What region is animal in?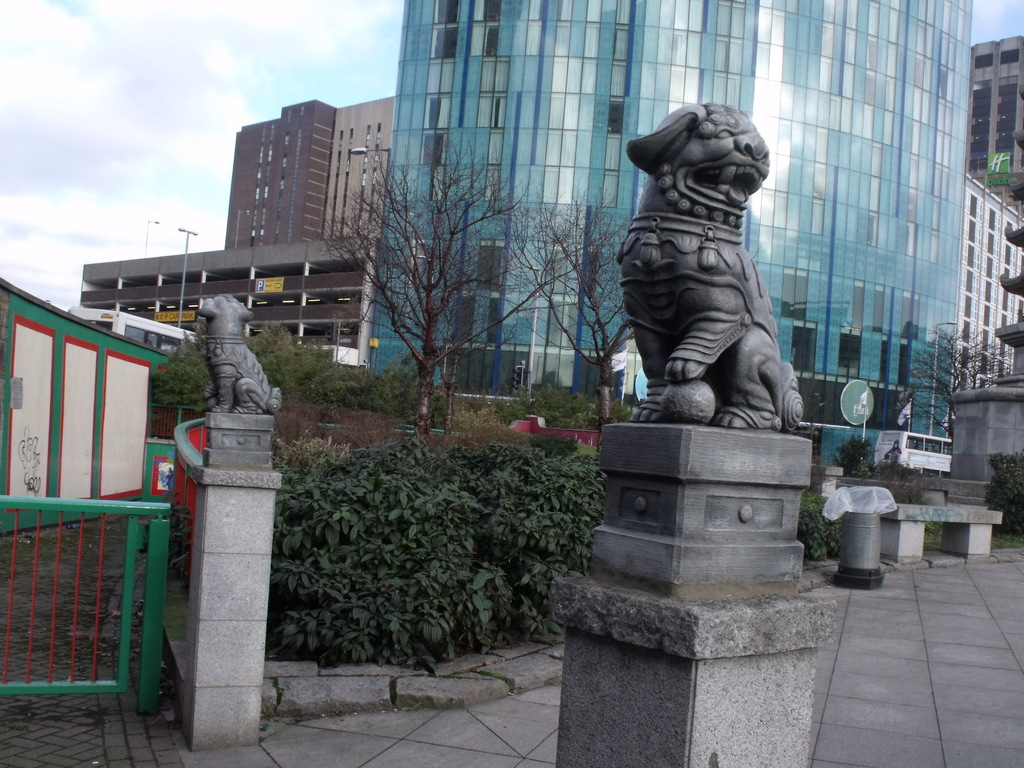
(x1=194, y1=291, x2=285, y2=415).
